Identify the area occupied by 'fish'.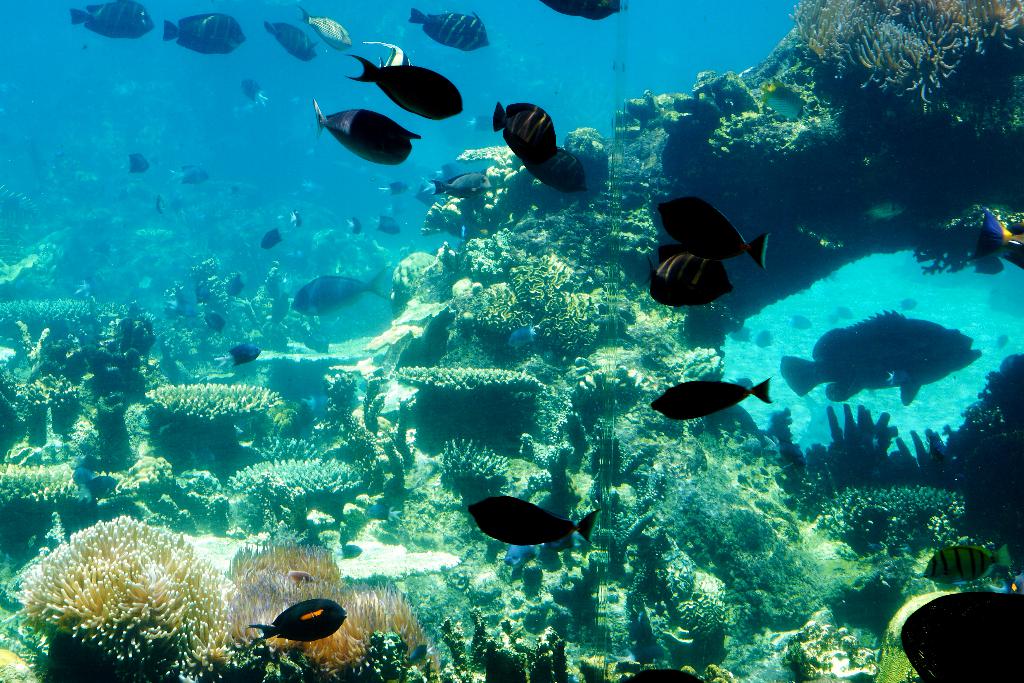
Area: (507,136,589,195).
